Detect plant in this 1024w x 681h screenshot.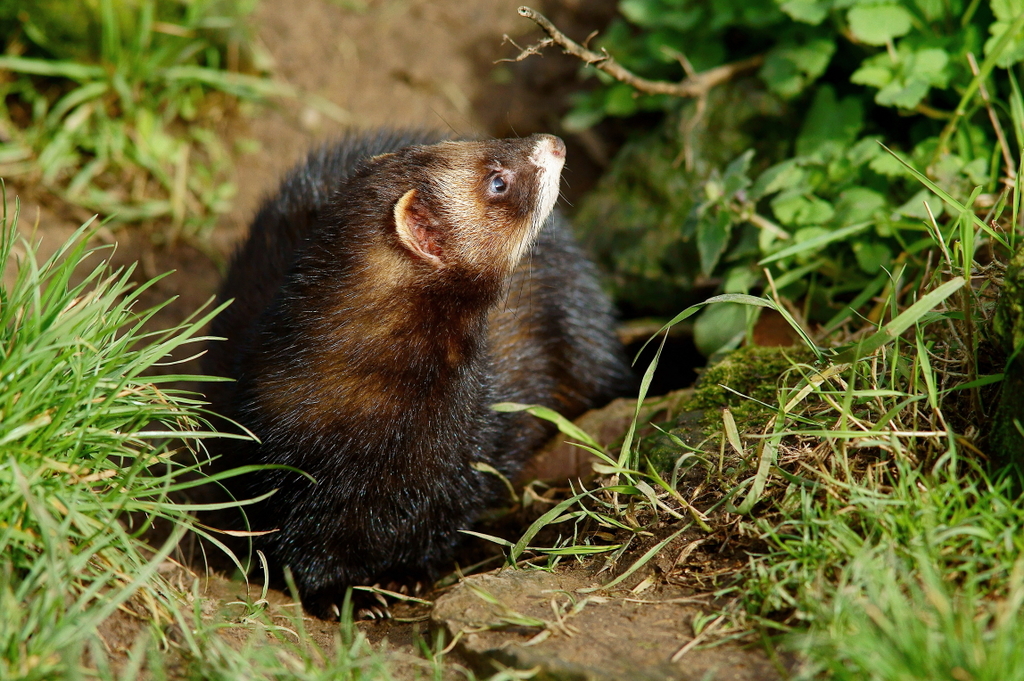
Detection: (9,171,237,646).
